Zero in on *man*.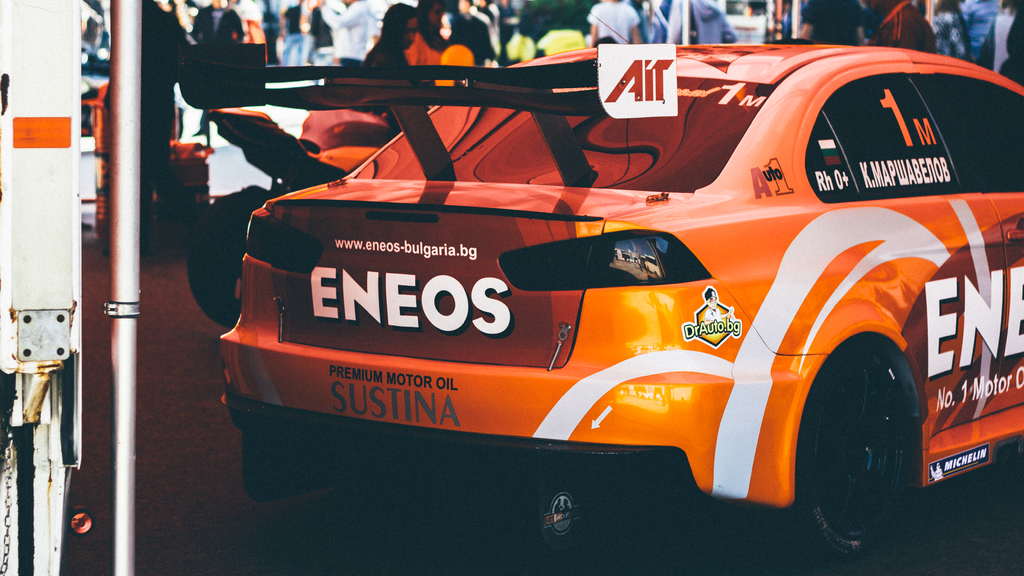
Zeroed in: crop(102, 0, 209, 251).
